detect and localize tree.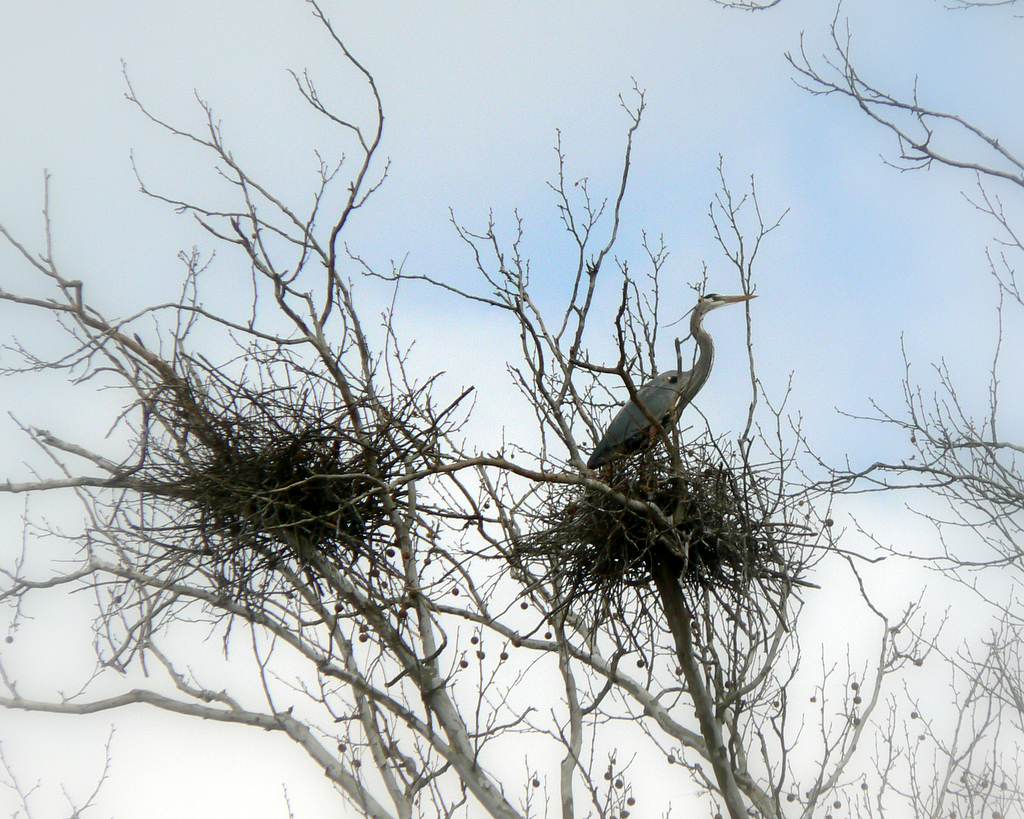
Localized at <region>0, 1, 1023, 818</region>.
